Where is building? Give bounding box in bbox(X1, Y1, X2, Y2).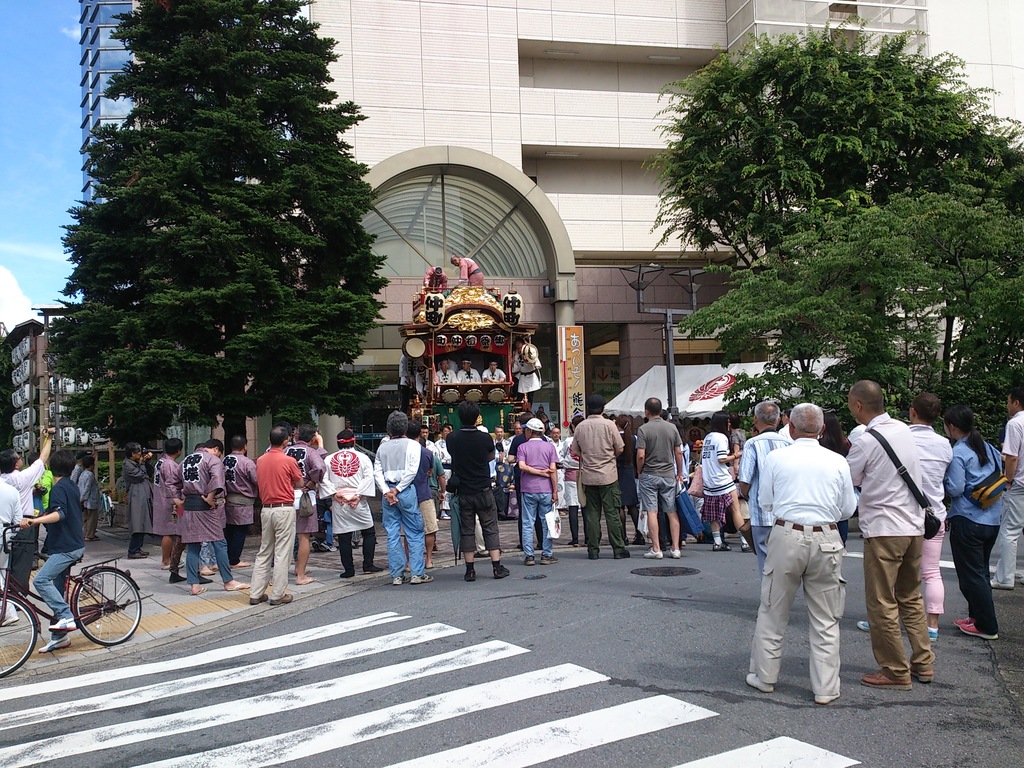
bbox(129, 0, 1023, 547).
